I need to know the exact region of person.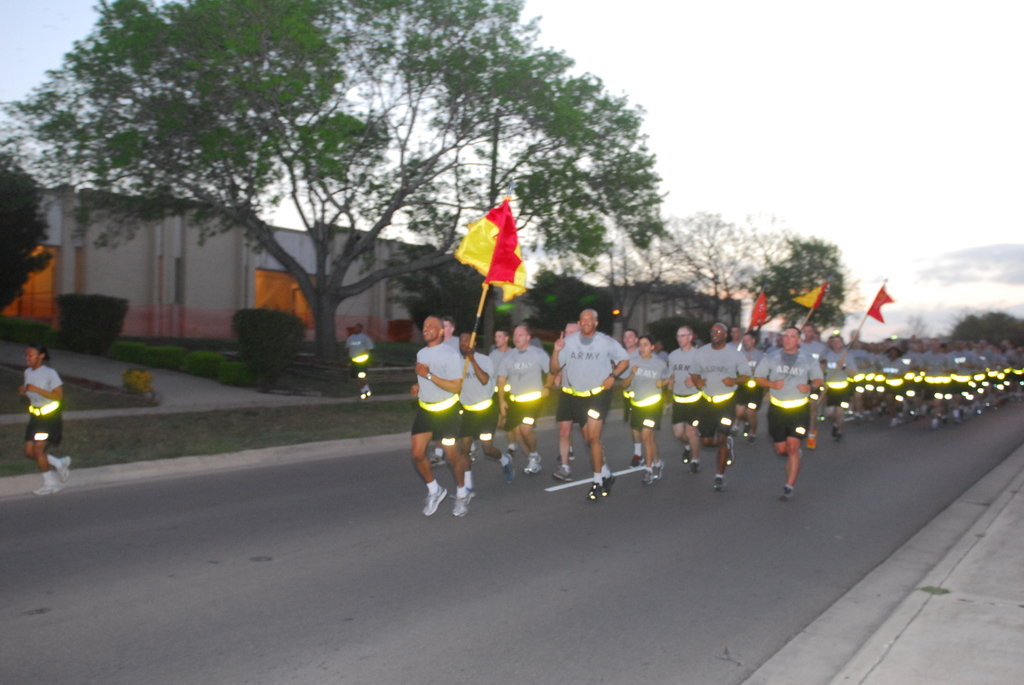
Region: bbox=[872, 340, 911, 430].
